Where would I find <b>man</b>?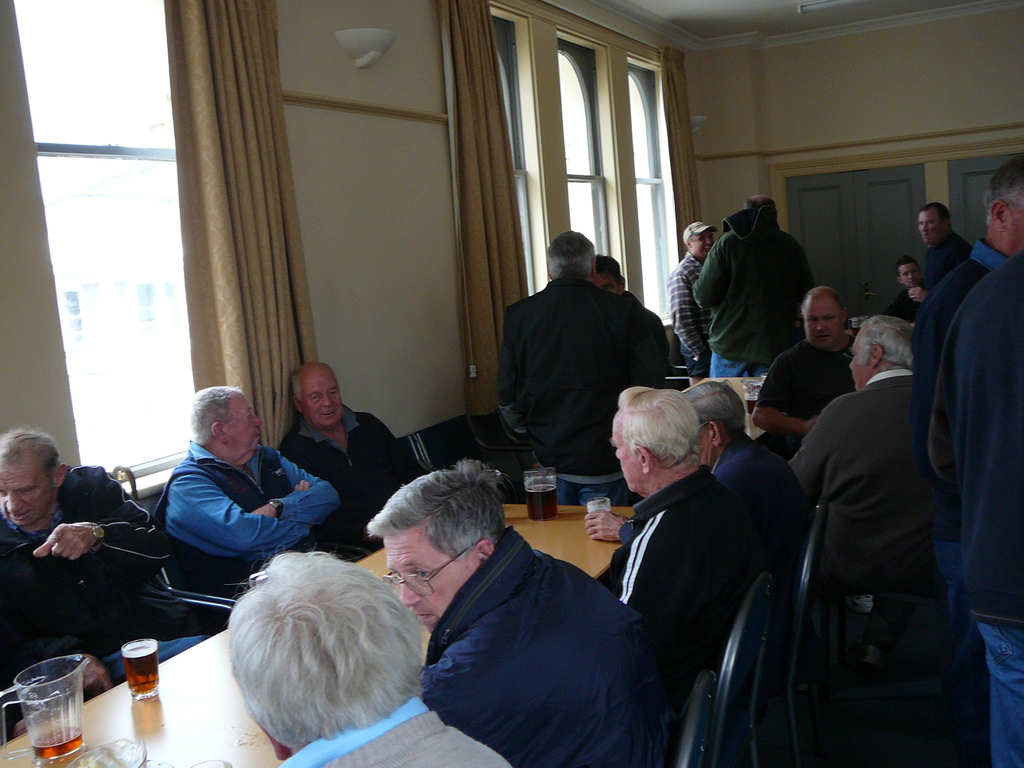
At l=0, t=426, r=212, b=699.
